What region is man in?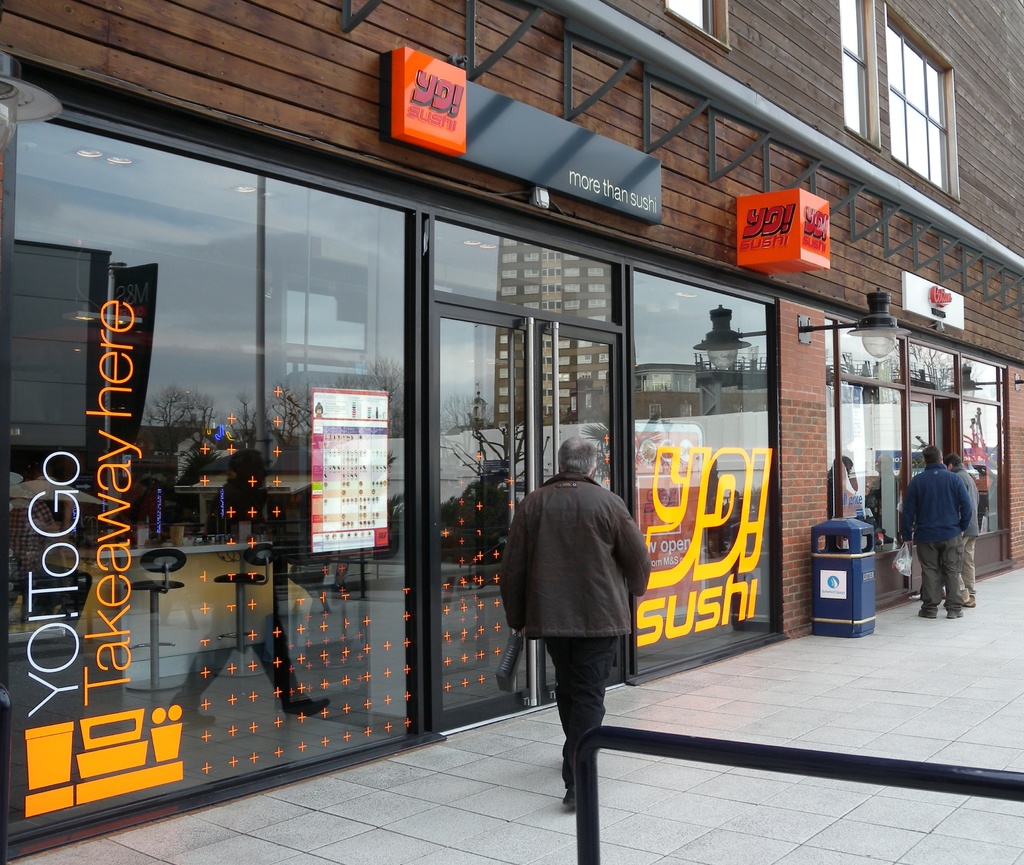
<bbox>945, 448, 982, 608</bbox>.
